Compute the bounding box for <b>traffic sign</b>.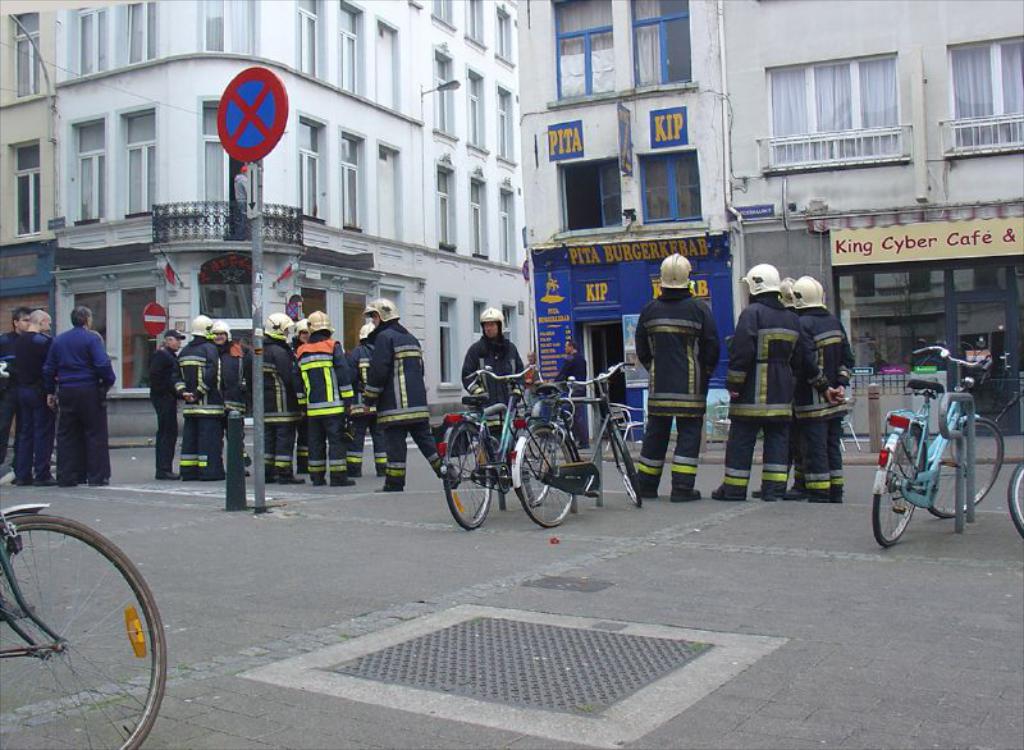
l=215, t=63, r=288, b=164.
